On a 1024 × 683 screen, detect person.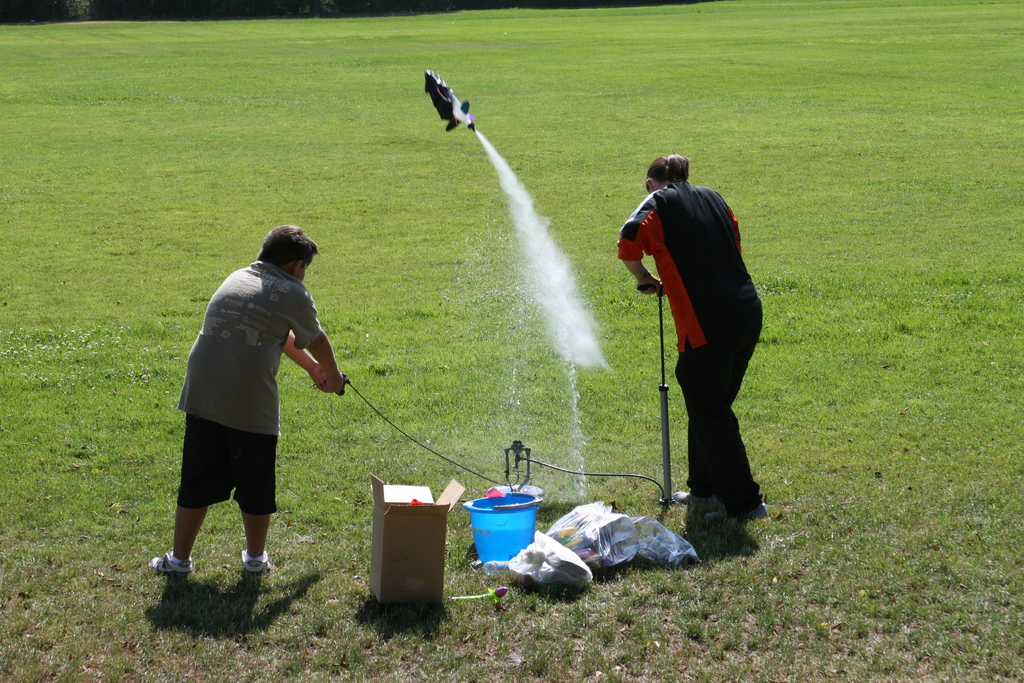
618:158:771:524.
